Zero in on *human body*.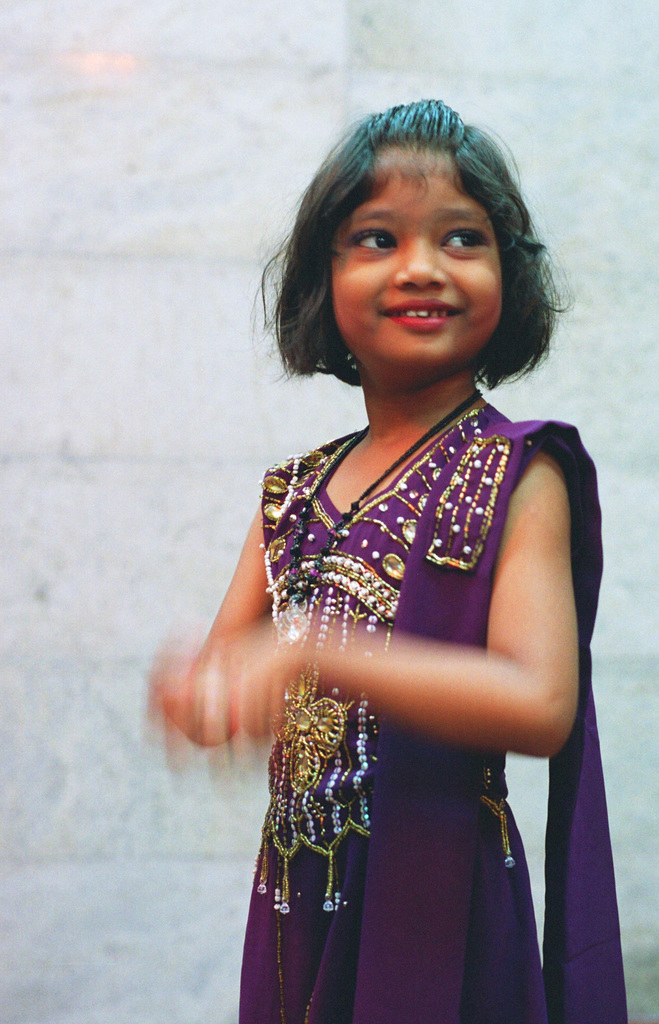
Zeroed in: bbox=(165, 182, 600, 1023).
